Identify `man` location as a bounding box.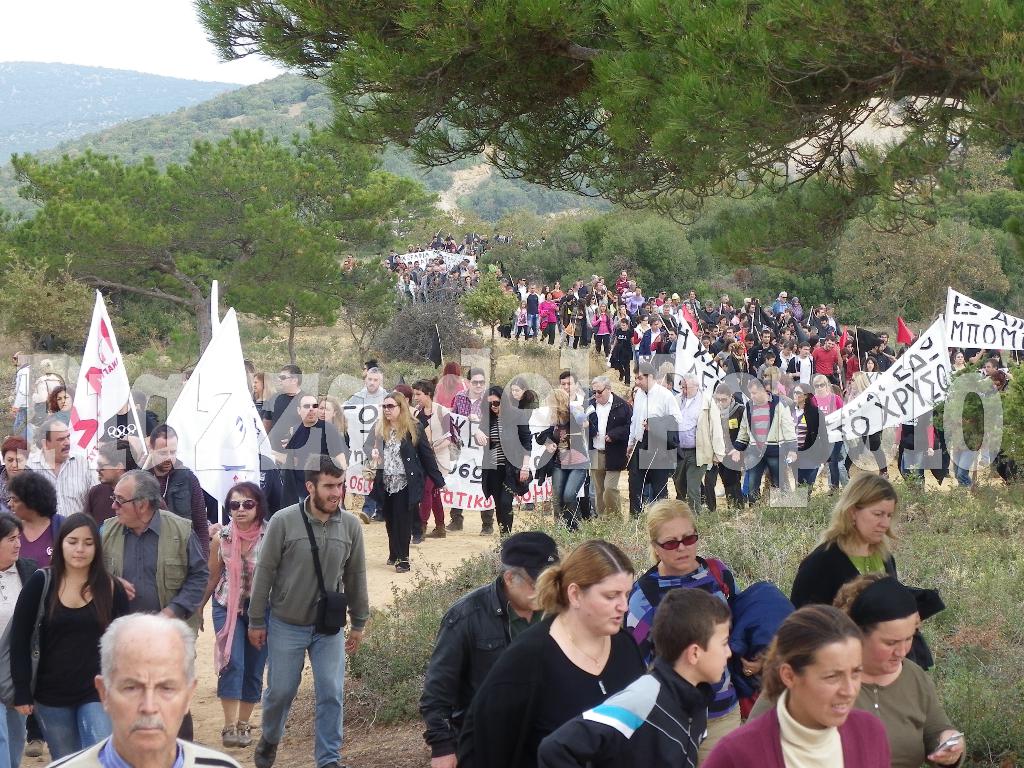
278:390:355:511.
